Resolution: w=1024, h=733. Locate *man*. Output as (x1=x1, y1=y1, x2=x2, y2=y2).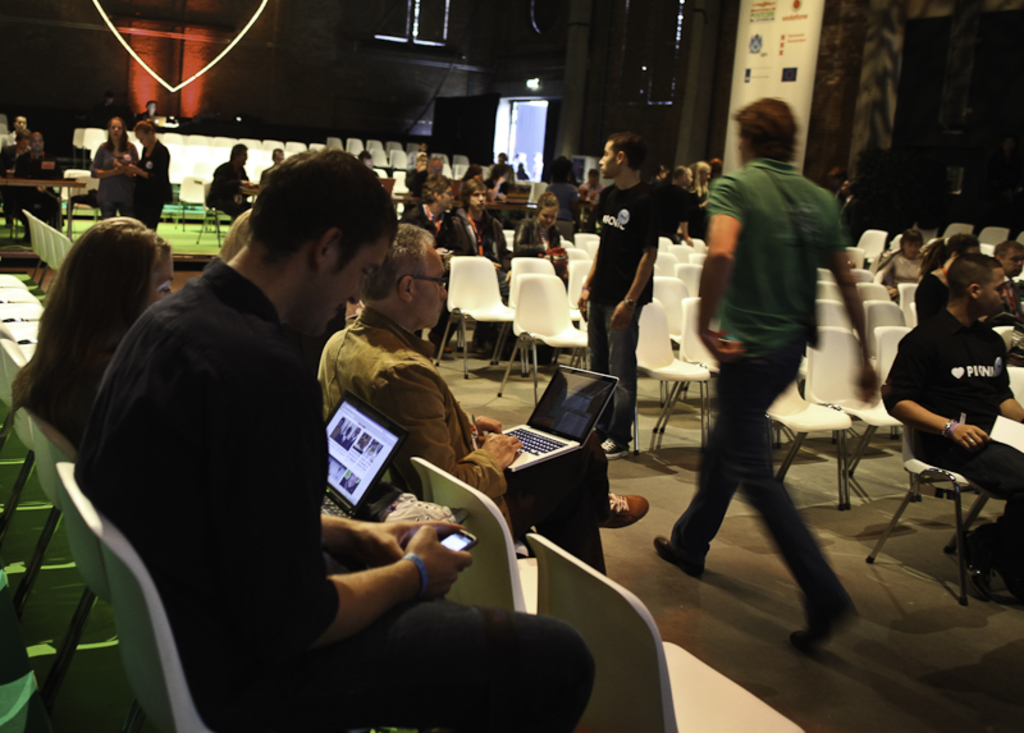
(x1=653, y1=97, x2=879, y2=645).
